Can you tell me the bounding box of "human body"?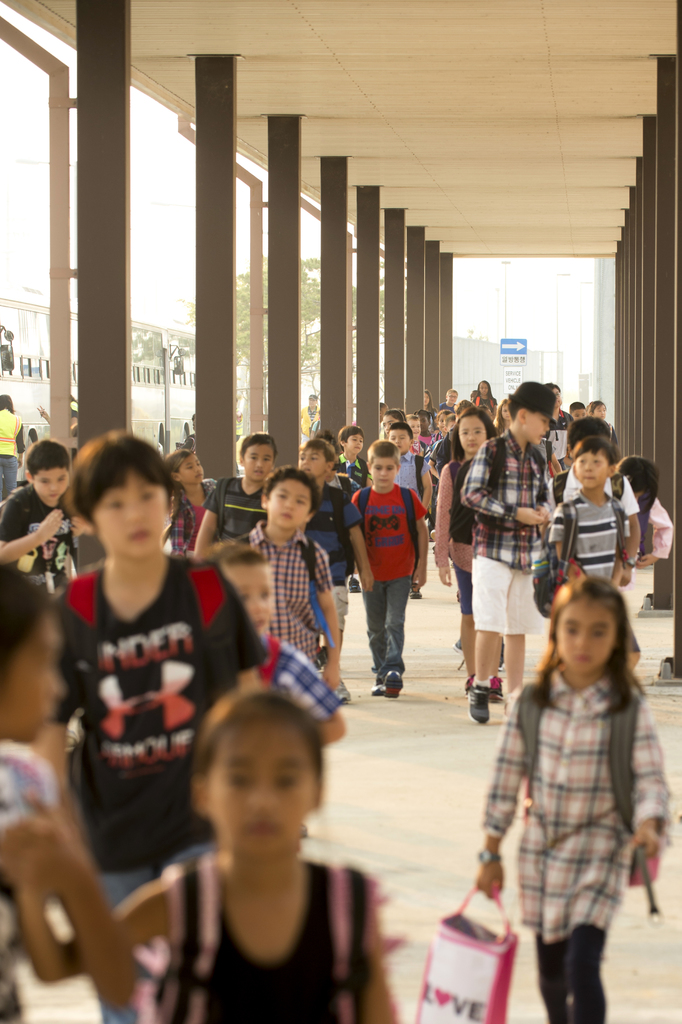
bbox=[545, 428, 666, 627].
